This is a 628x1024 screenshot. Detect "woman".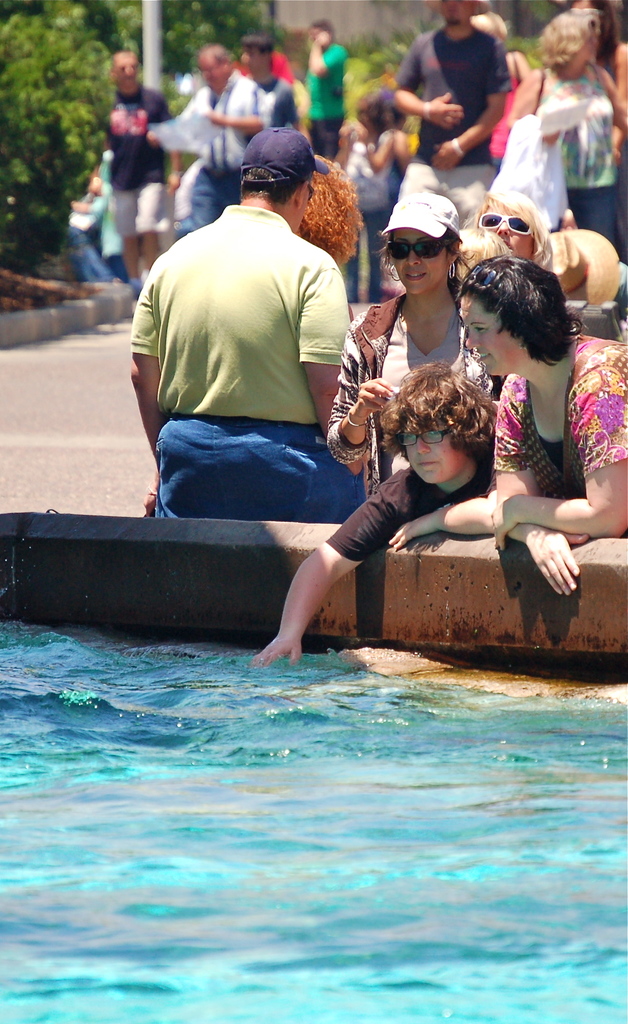
rect(468, 7, 529, 162).
